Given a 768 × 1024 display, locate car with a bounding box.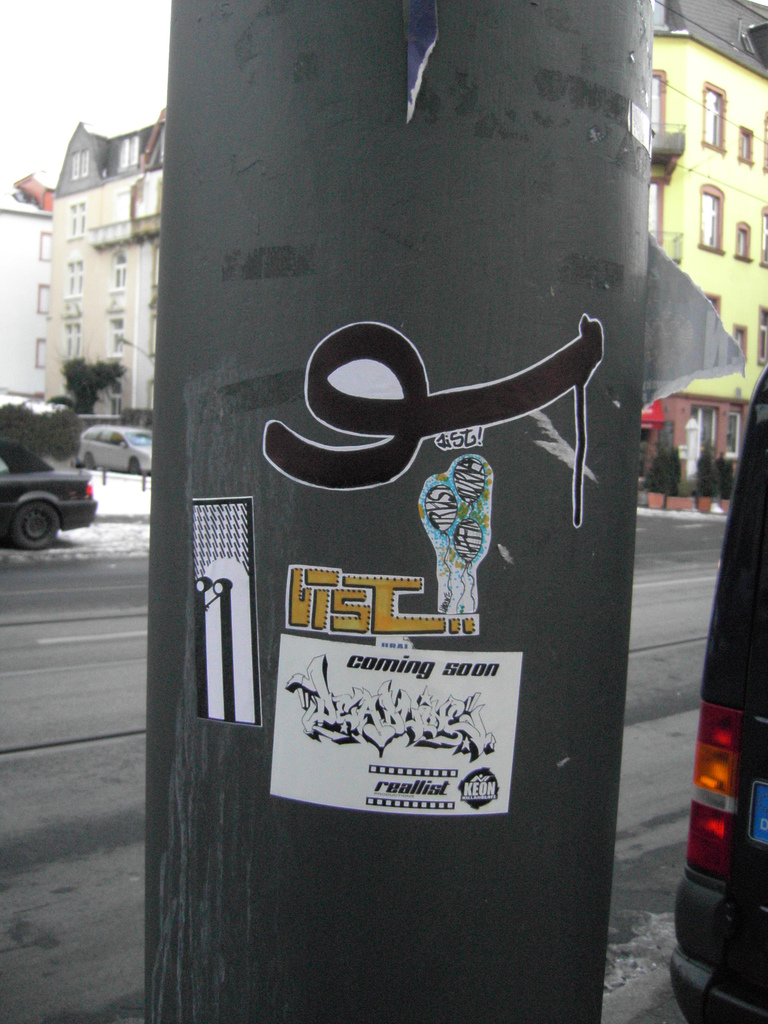
Located: <box>72,409,164,483</box>.
